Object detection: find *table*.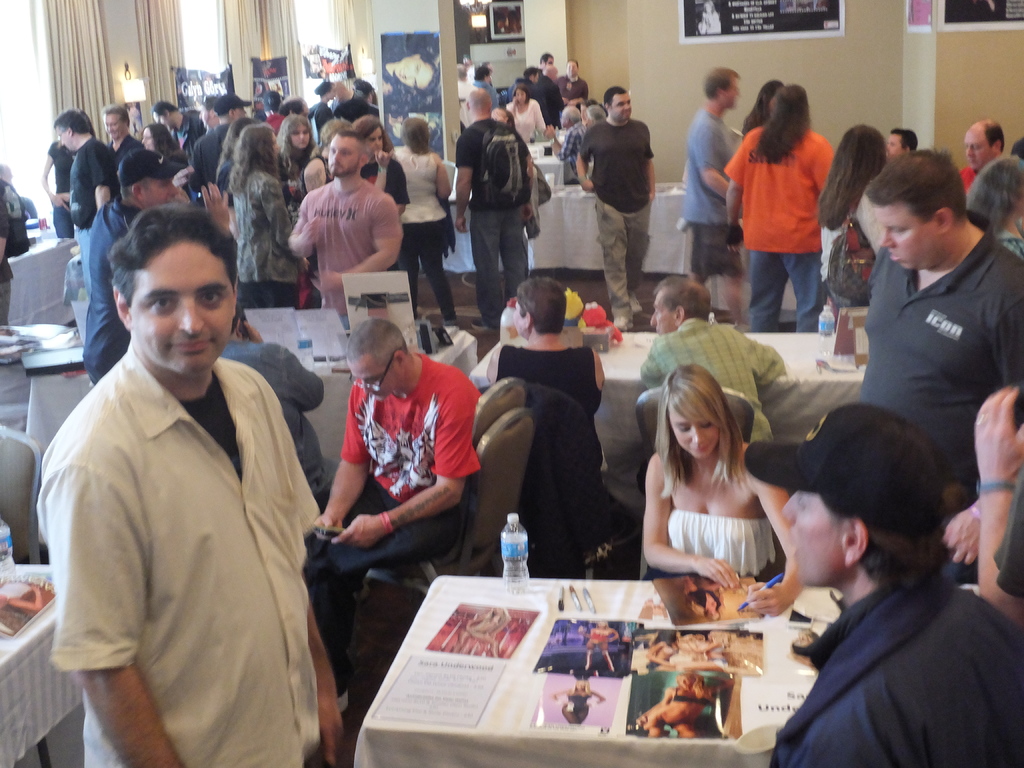
[328,561,847,767].
